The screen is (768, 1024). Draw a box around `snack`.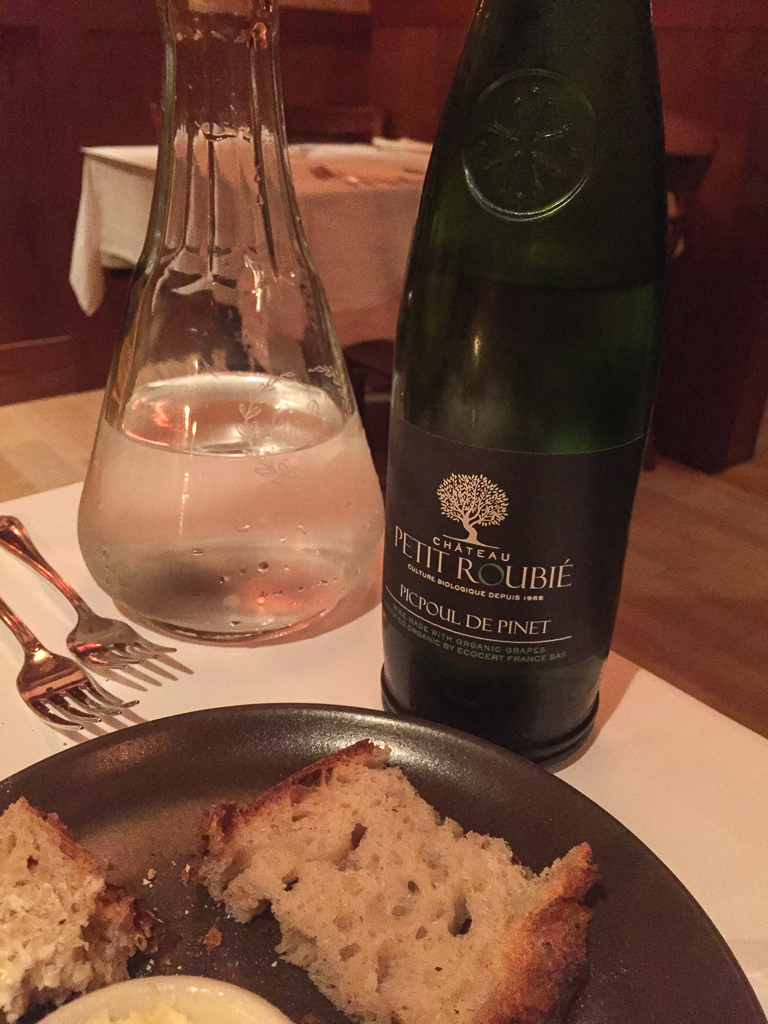
[7,795,144,1022].
